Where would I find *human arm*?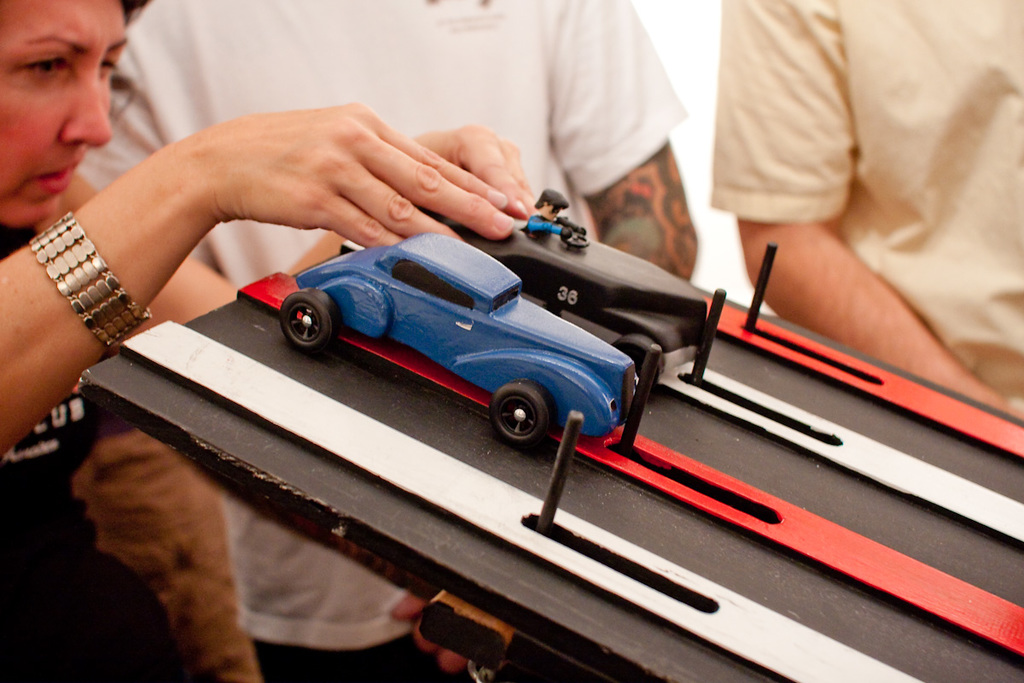
At (left=708, top=0, right=1023, bottom=419).
